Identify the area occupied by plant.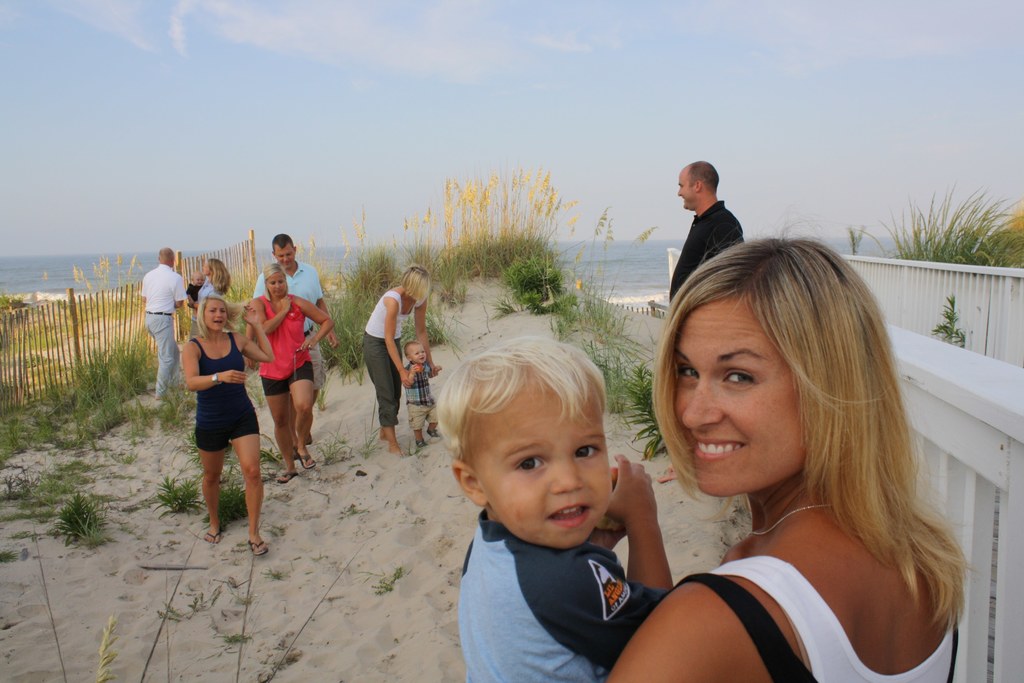
Area: [621, 387, 676, 457].
